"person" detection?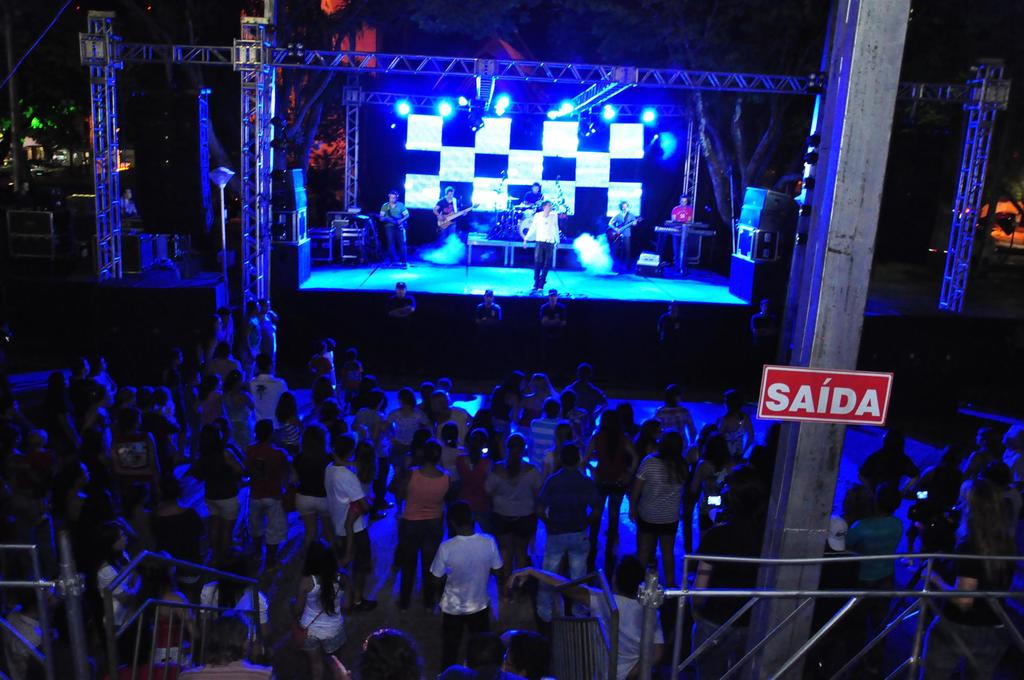
BBox(579, 412, 637, 560)
